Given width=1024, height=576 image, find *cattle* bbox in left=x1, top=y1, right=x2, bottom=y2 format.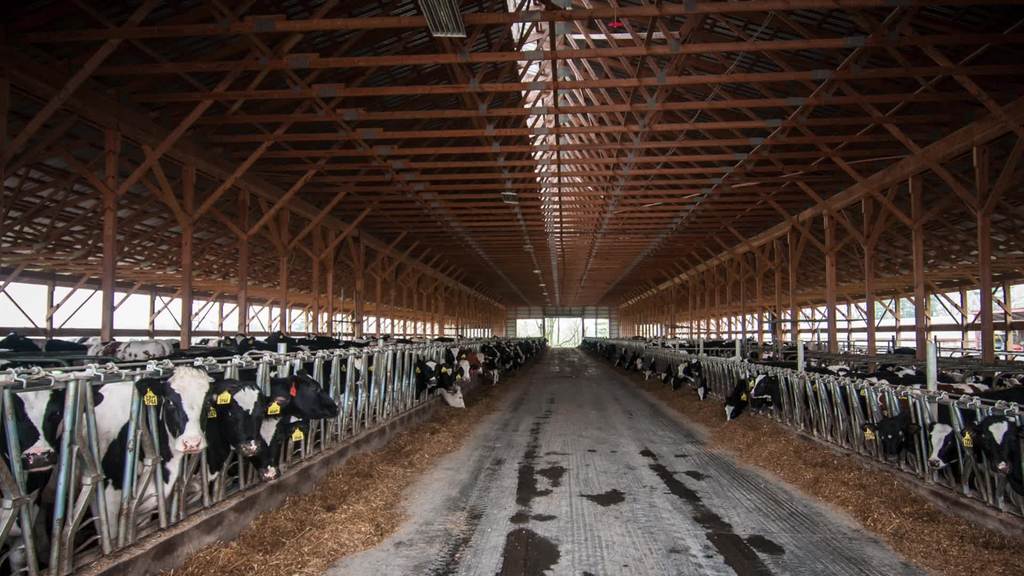
left=448, top=348, right=463, bottom=365.
